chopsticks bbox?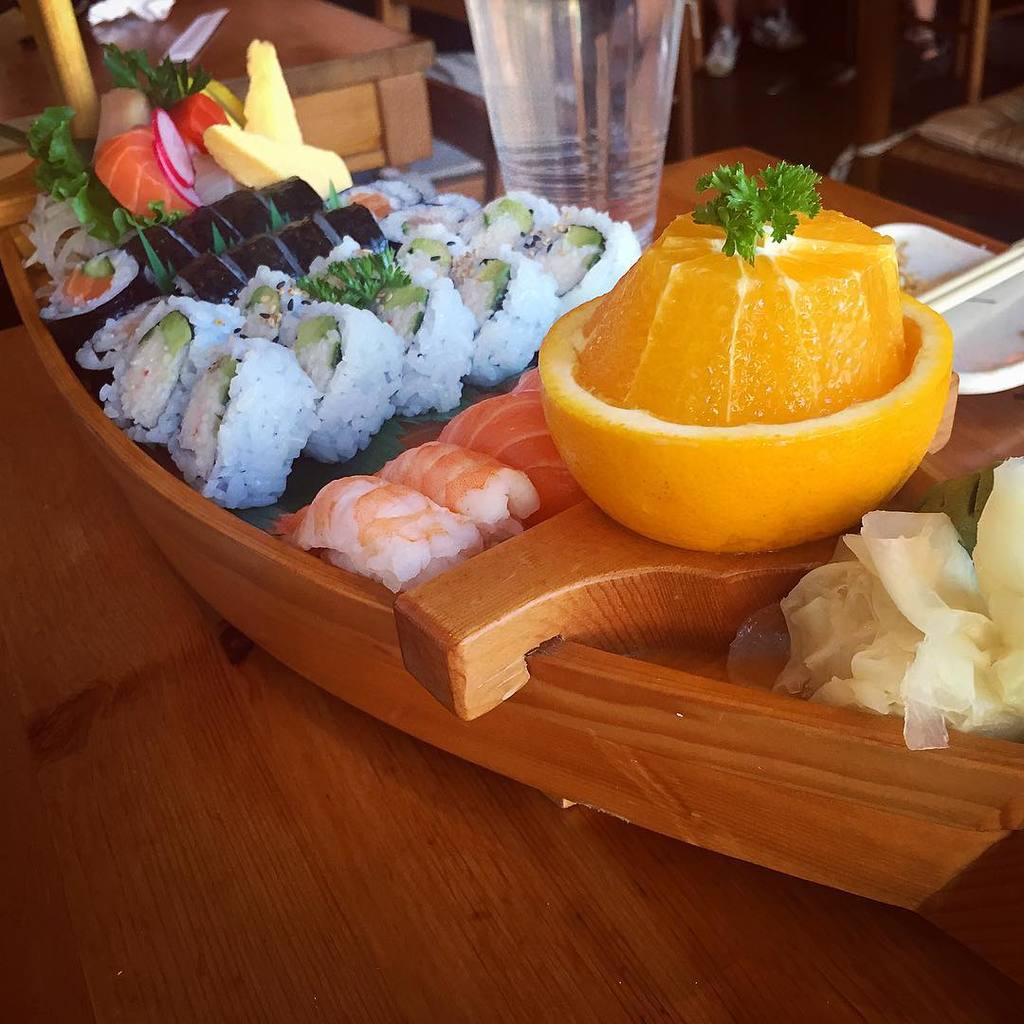
{"left": 919, "top": 247, "right": 1023, "bottom": 312}
